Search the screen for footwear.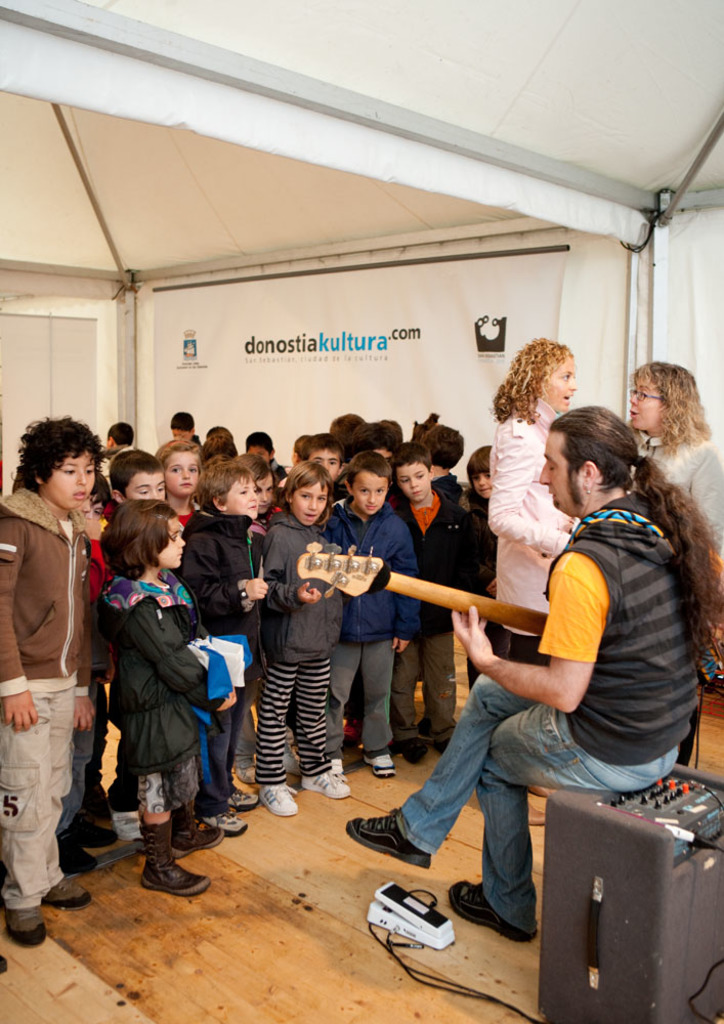
Found at <box>301,770,354,799</box>.
